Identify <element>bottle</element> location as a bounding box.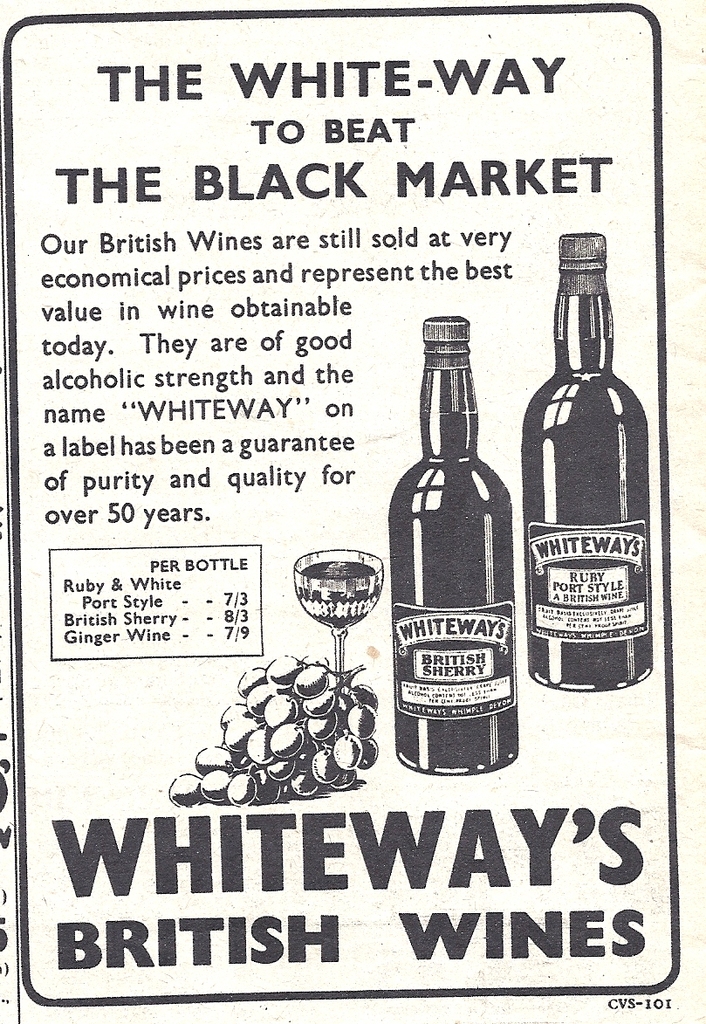
(521, 231, 654, 692).
